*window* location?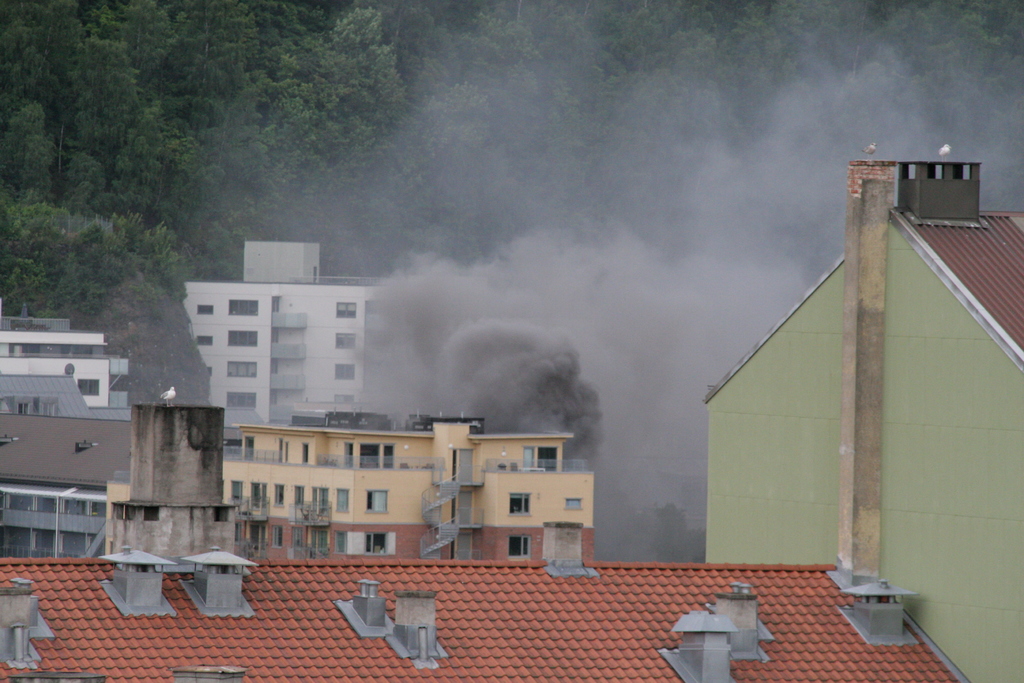
79:377:99:395
